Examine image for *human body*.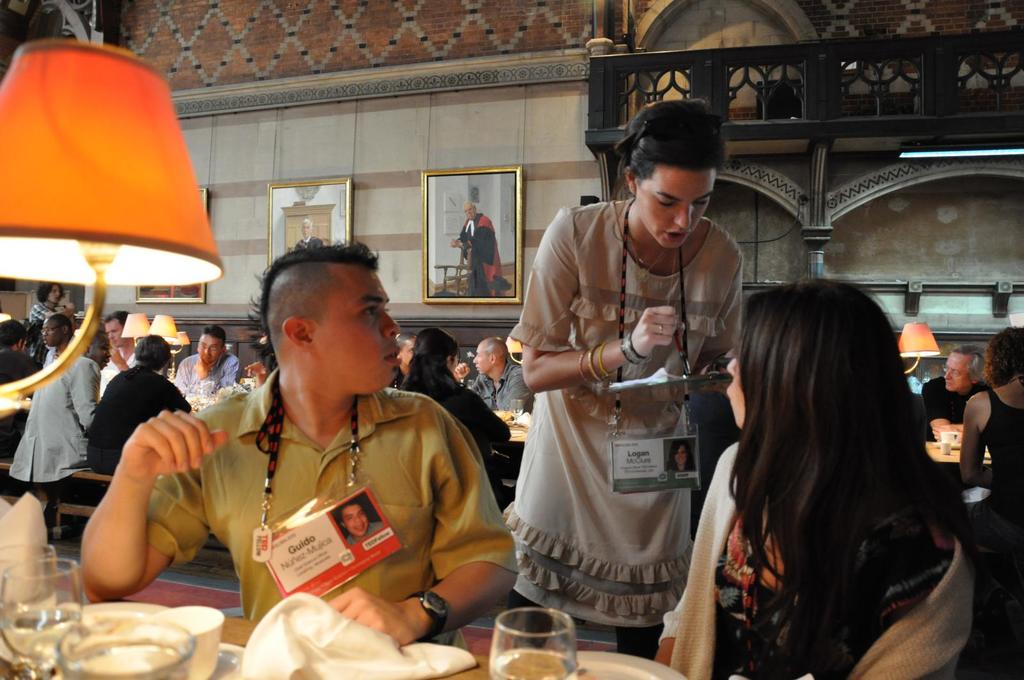
Examination result: locate(336, 503, 381, 542).
